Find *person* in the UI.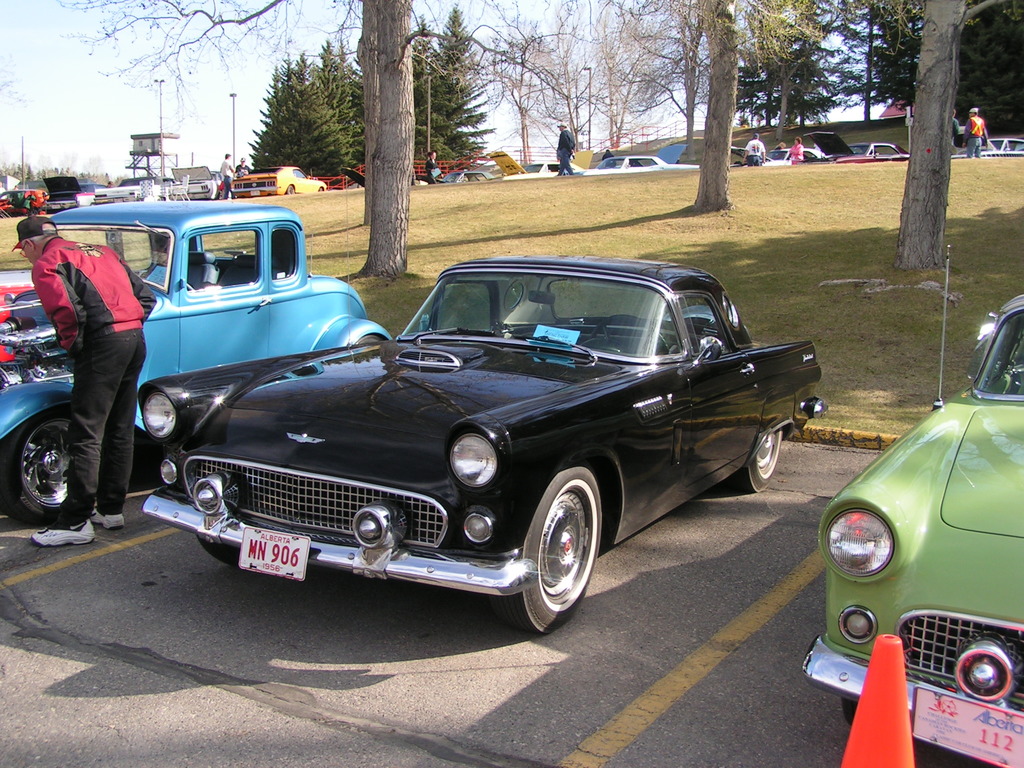
UI element at bbox=(237, 161, 254, 172).
